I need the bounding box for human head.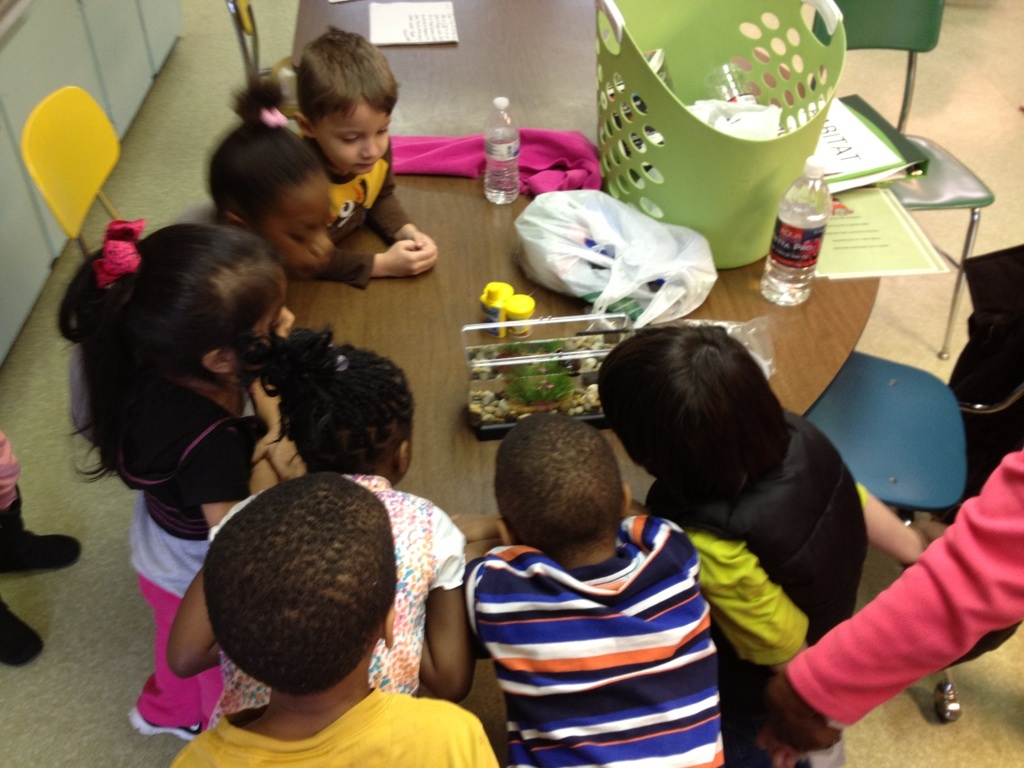
Here it is: box=[482, 417, 643, 564].
